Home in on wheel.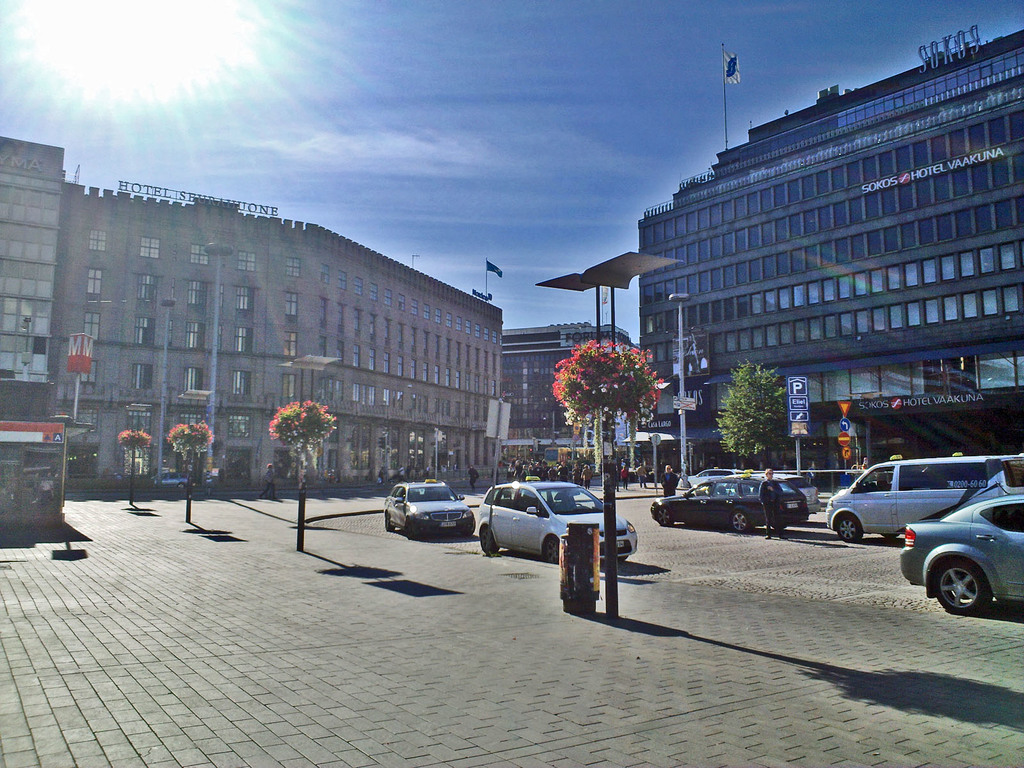
Homed in at box=[404, 520, 412, 540].
